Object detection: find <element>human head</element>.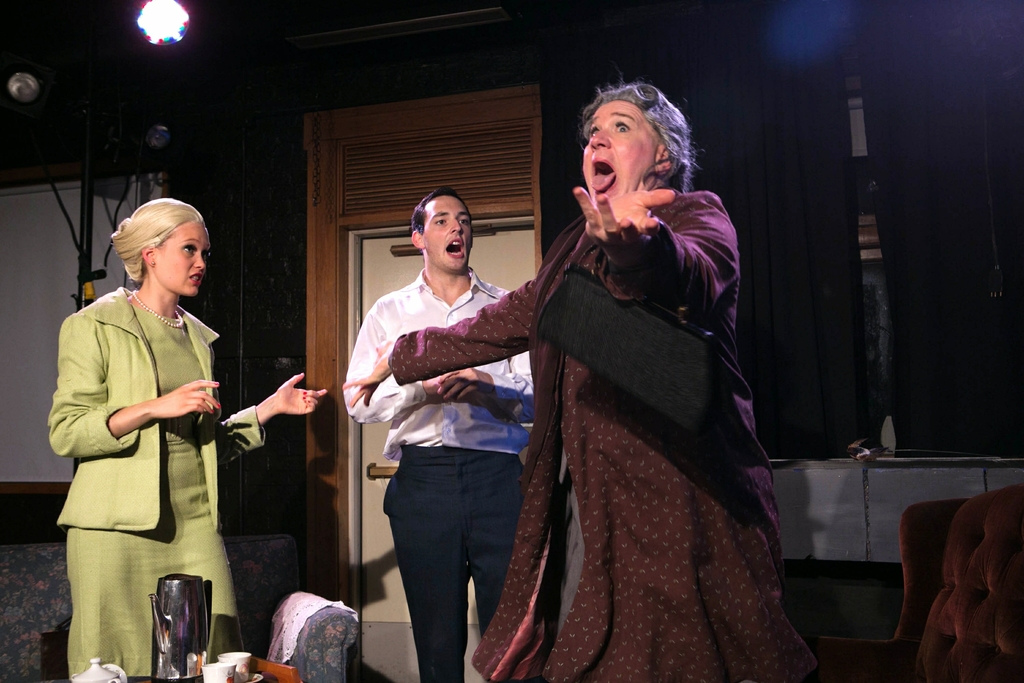
x1=109 y1=200 x2=213 y2=297.
